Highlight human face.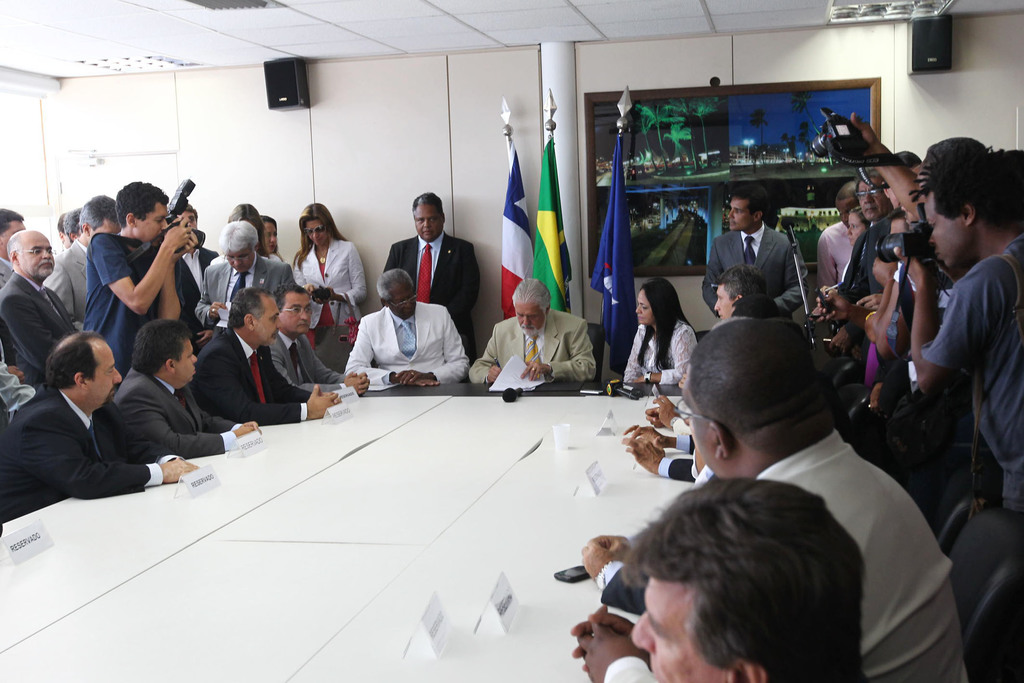
Highlighted region: 391:281:421:311.
